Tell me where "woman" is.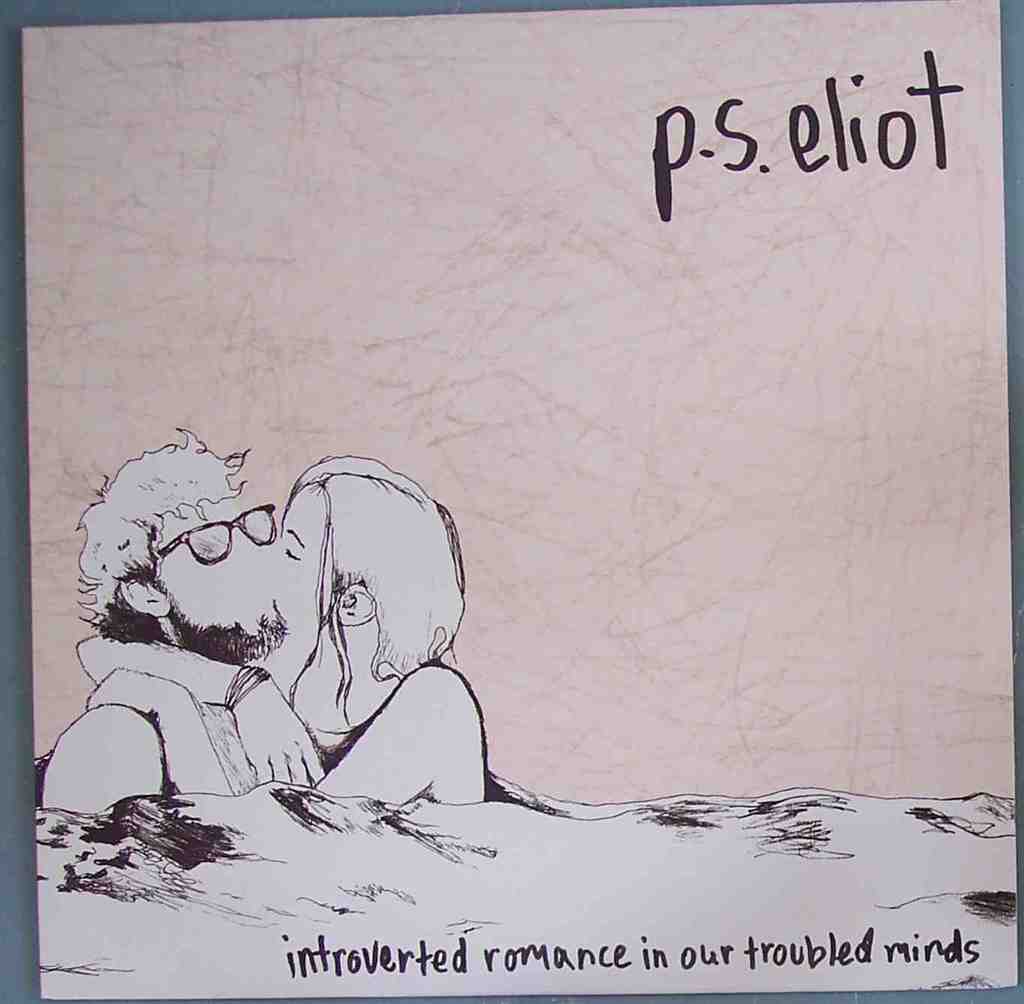
"woman" is at [left=114, top=436, right=527, bottom=842].
